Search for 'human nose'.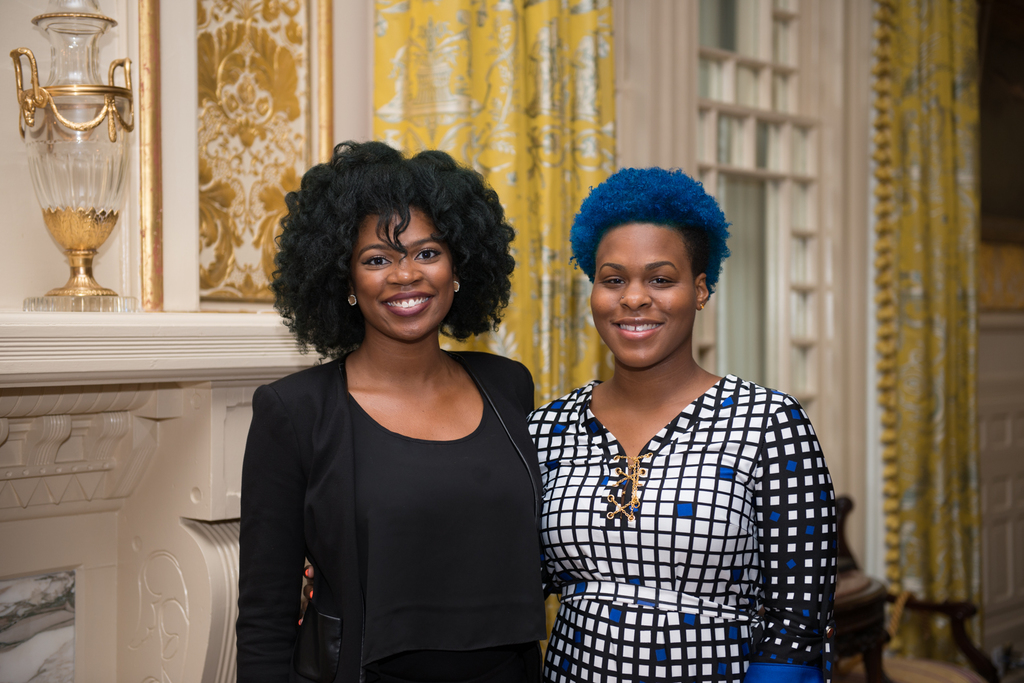
Found at <bbox>385, 259, 422, 286</bbox>.
